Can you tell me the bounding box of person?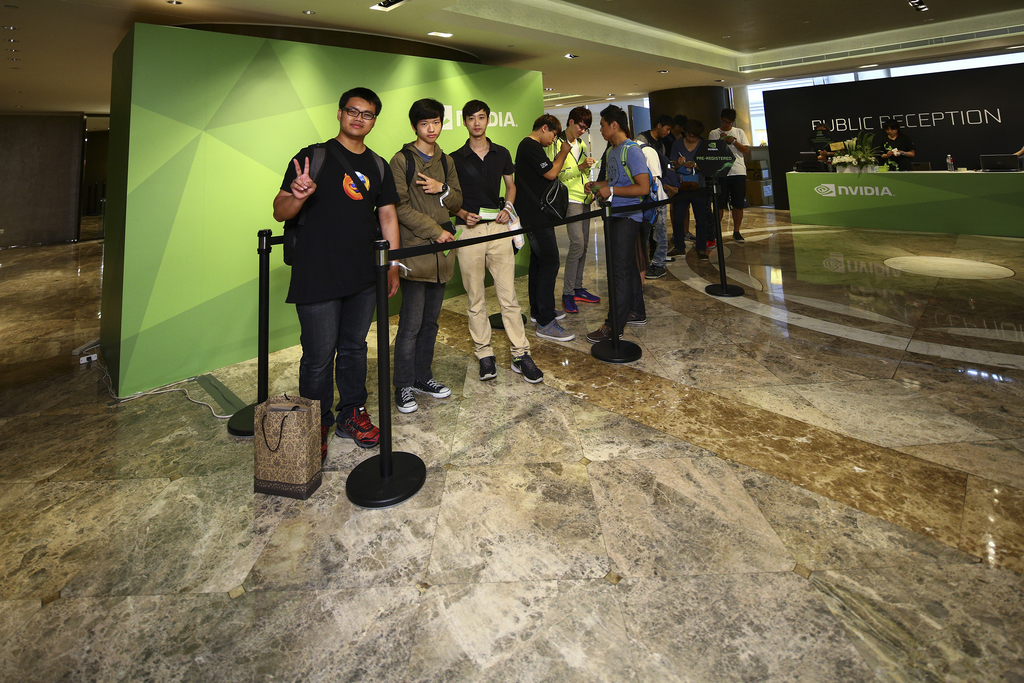
pyautogui.locateOnScreen(584, 101, 653, 341).
